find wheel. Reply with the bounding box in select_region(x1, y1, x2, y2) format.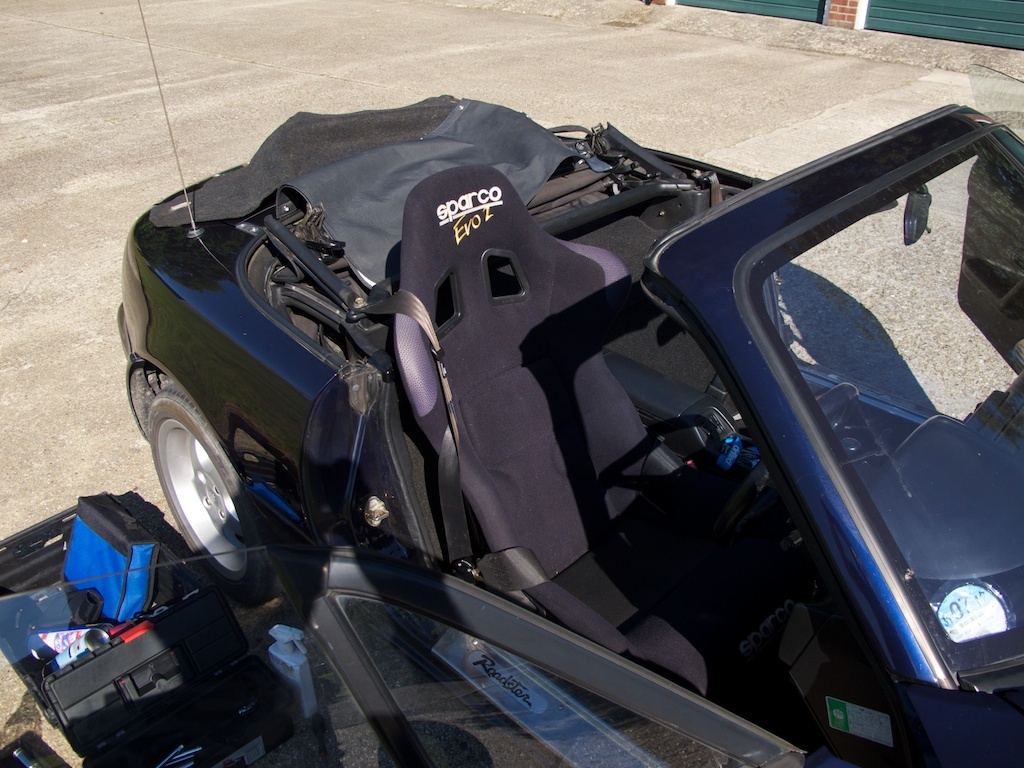
select_region(144, 383, 285, 615).
